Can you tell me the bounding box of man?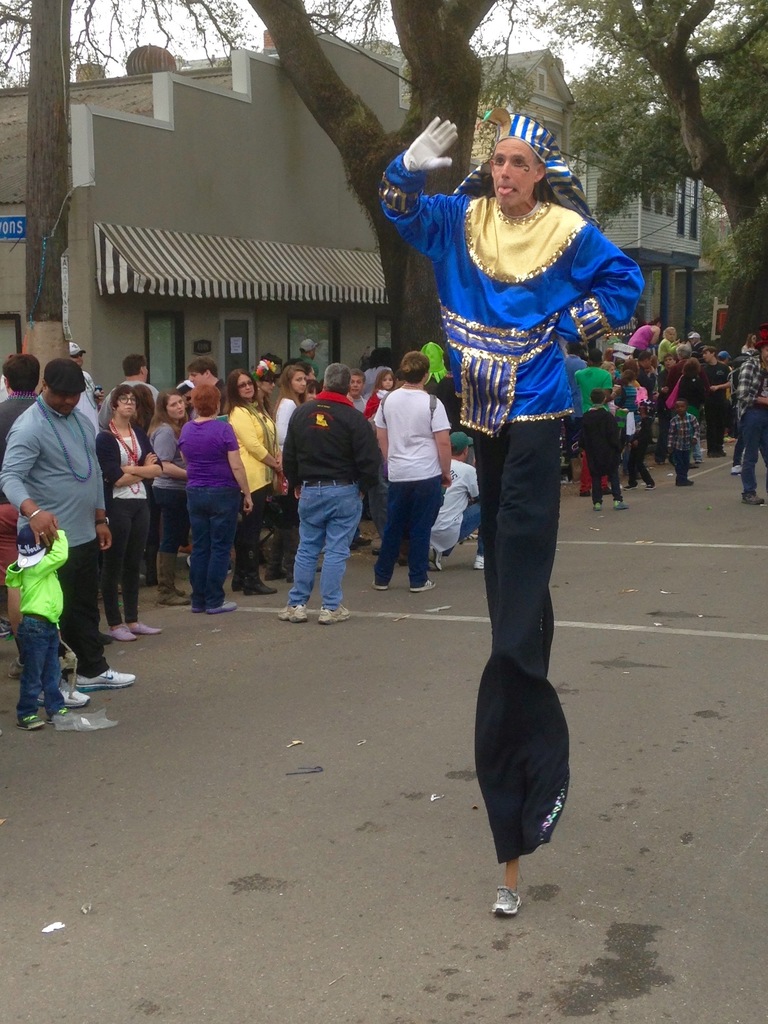
x1=380, y1=104, x2=645, y2=678.
